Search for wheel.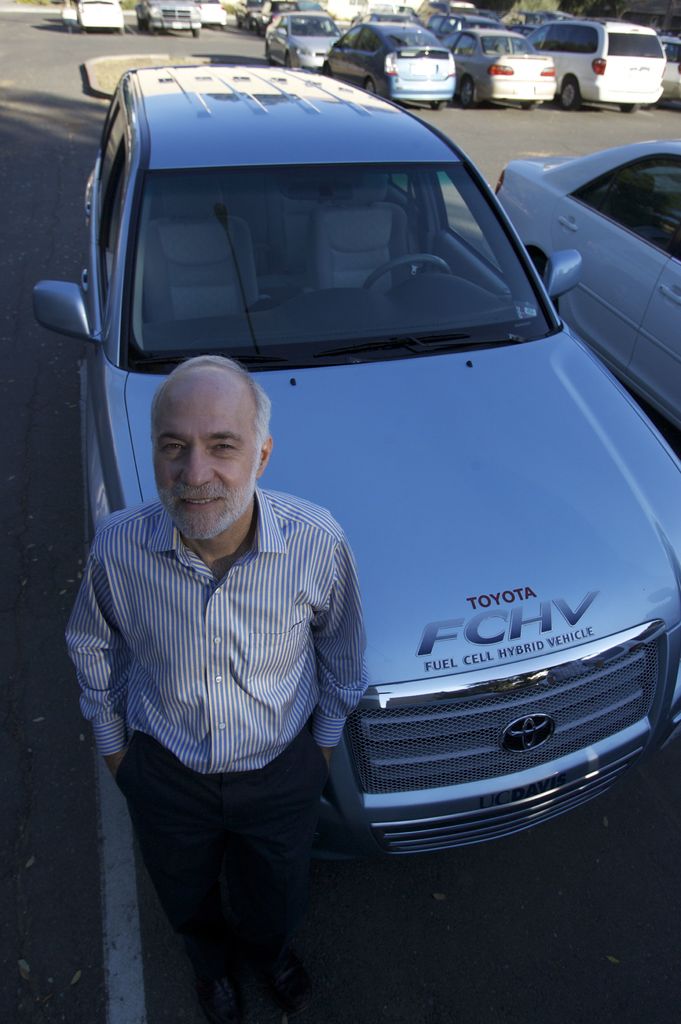
Found at 564:77:583:108.
